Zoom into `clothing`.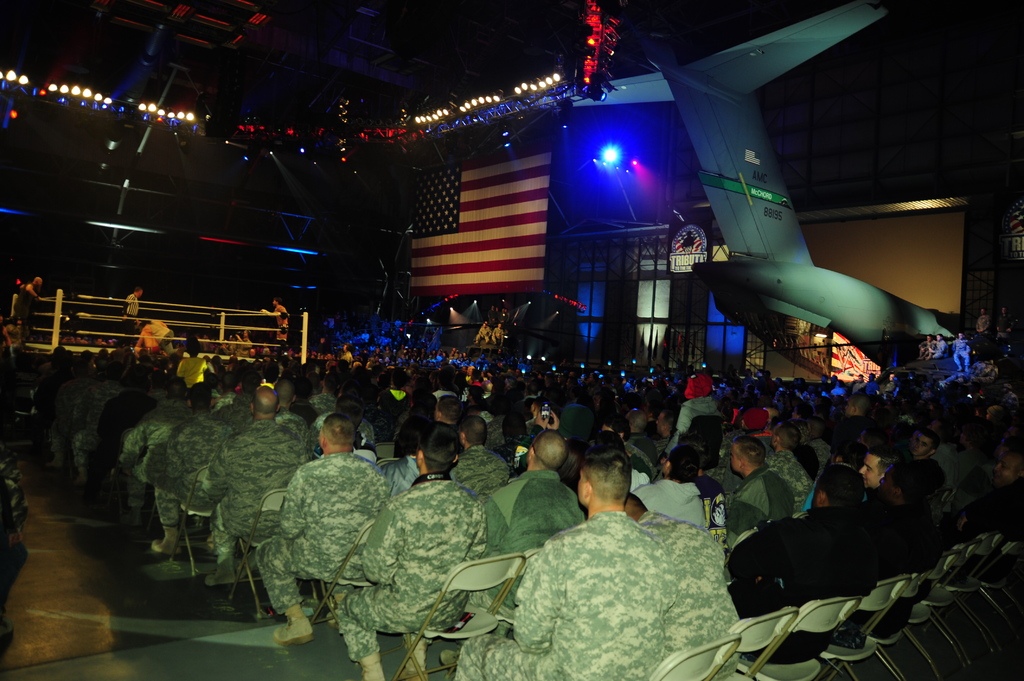
Zoom target: {"x1": 175, "y1": 356, "x2": 209, "y2": 387}.
